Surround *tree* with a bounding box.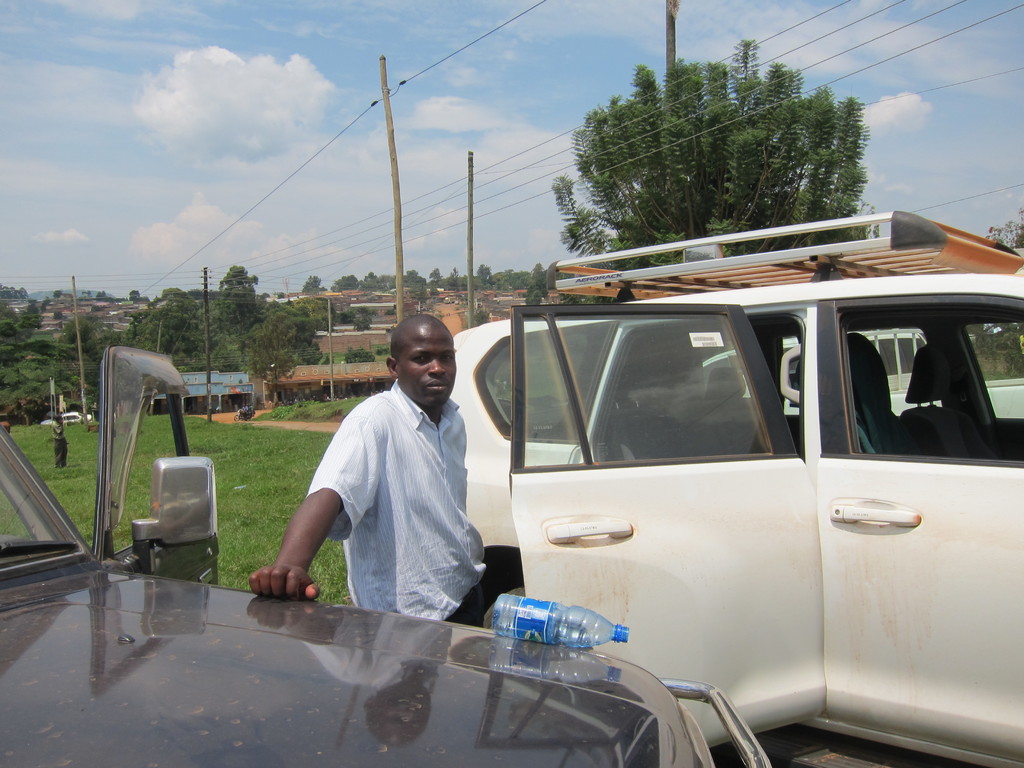
bbox=(520, 284, 544, 305).
